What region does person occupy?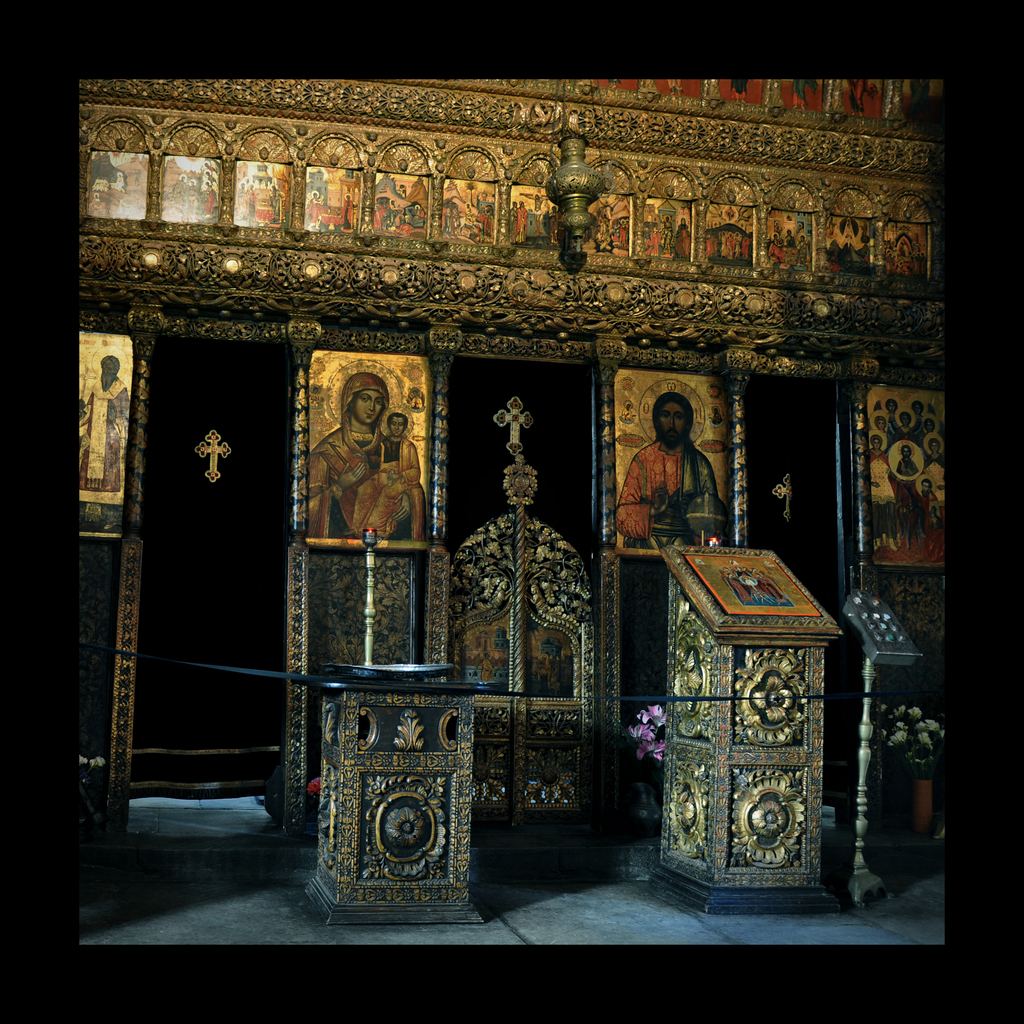
625, 378, 742, 593.
